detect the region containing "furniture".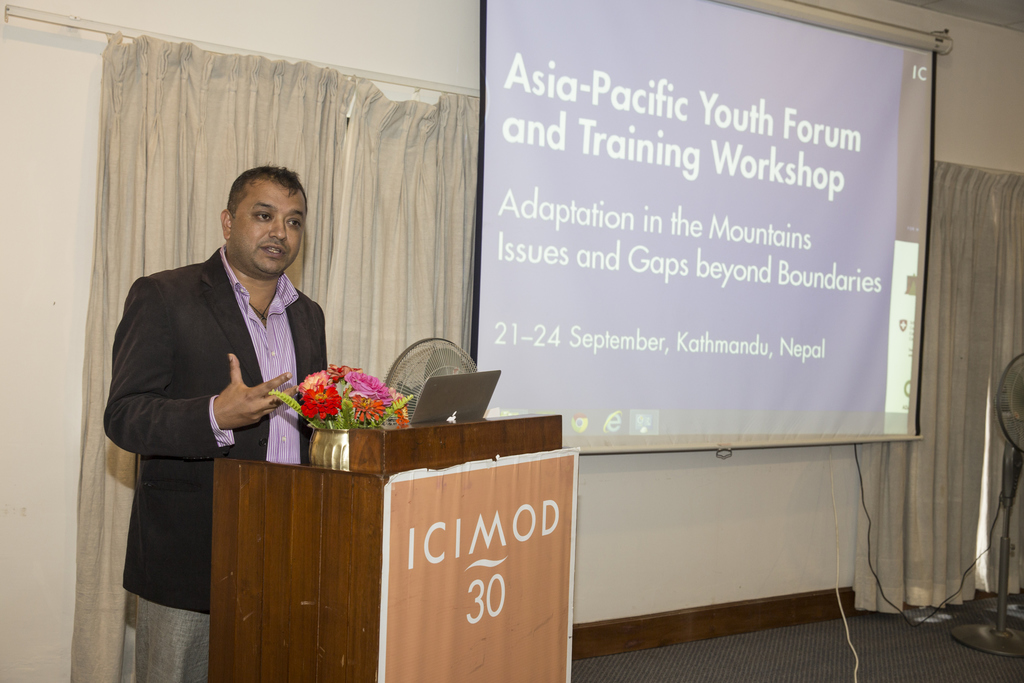
[212,419,578,682].
